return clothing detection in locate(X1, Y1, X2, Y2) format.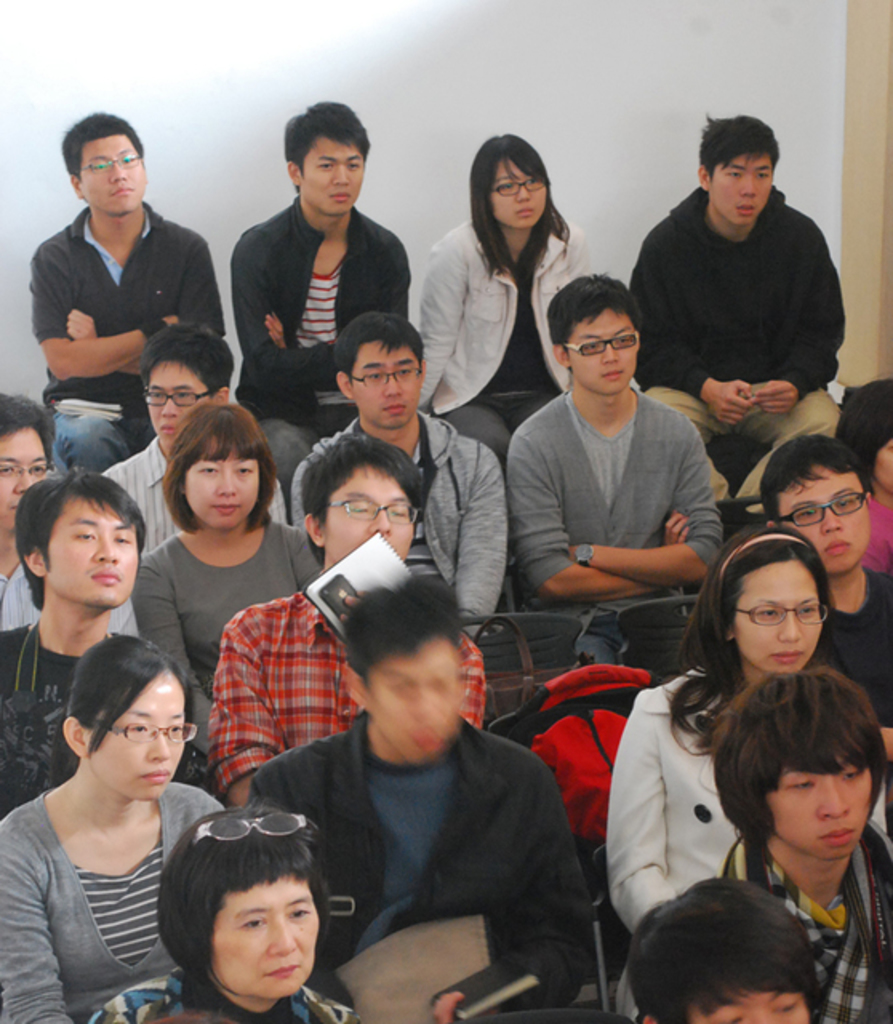
locate(605, 662, 891, 1022).
